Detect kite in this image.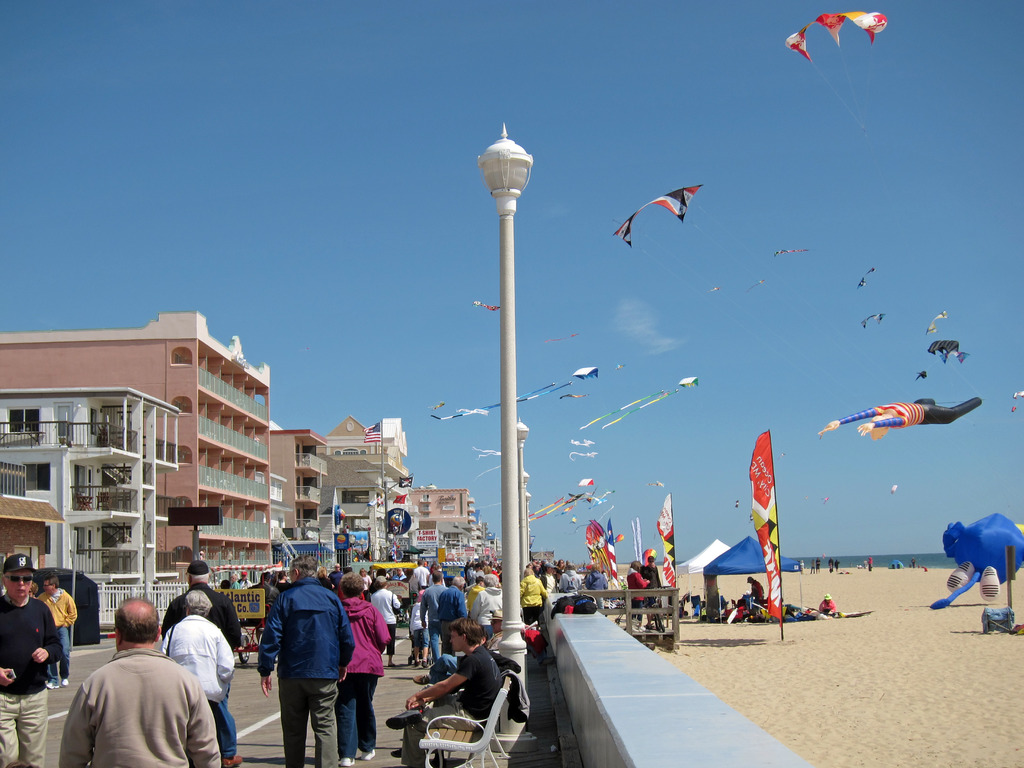
Detection: Rect(927, 339, 972, 368).
